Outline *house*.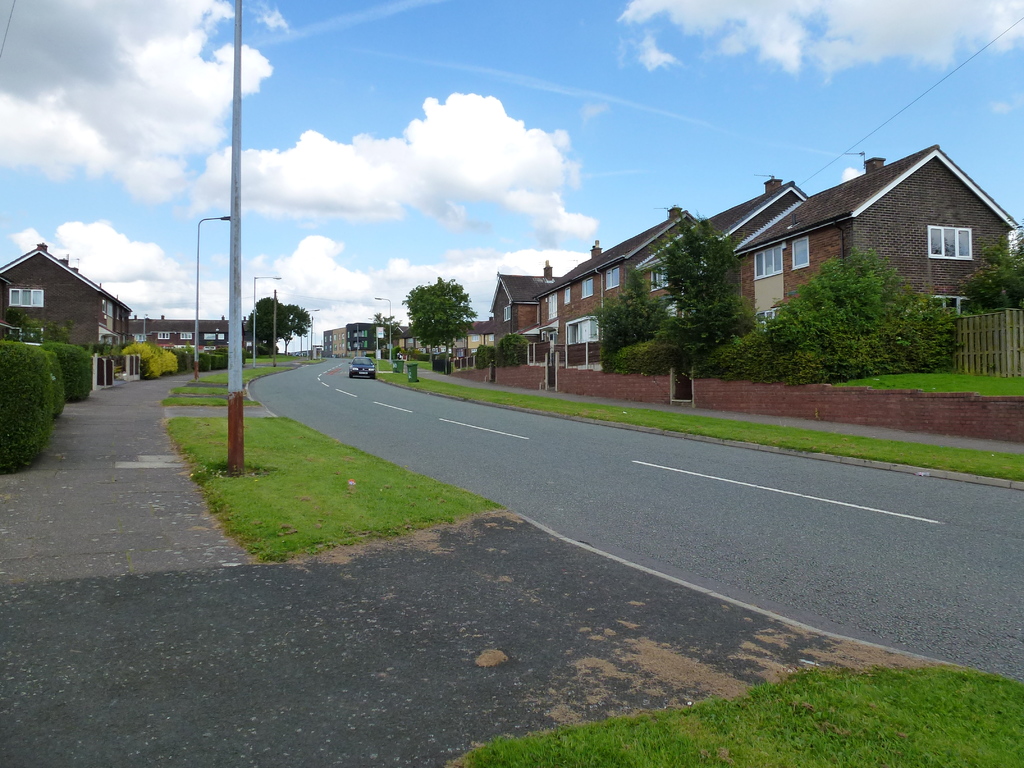
Outline: <bbox>350, 322, 397, 355</bbox>.
